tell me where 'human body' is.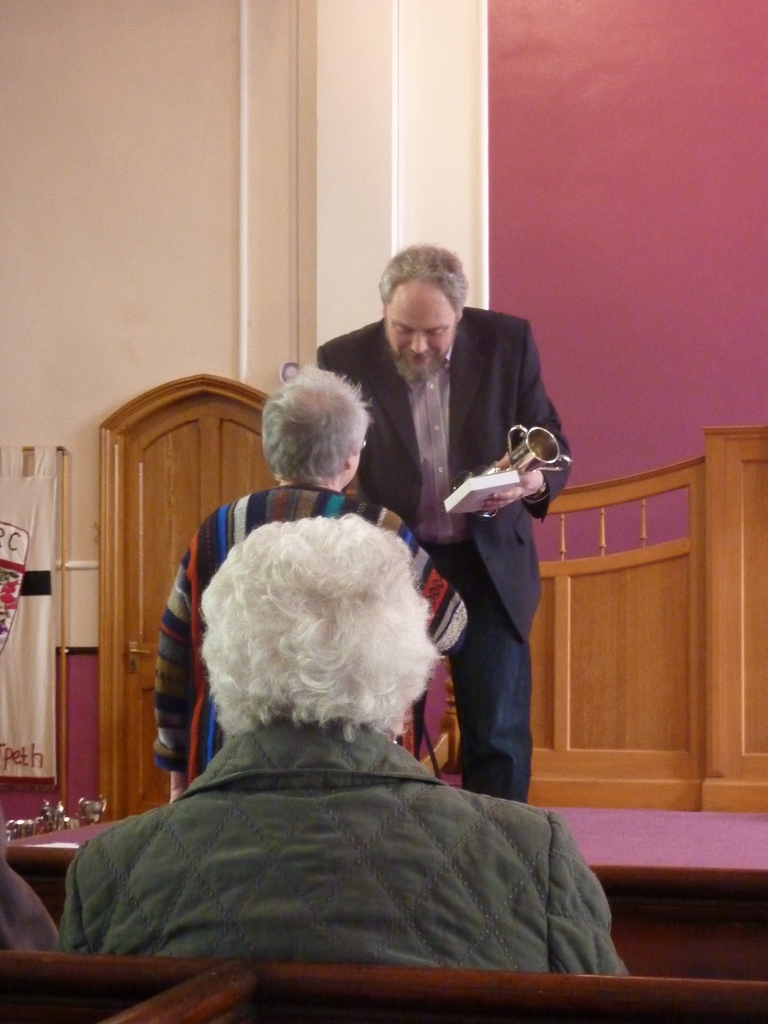
'human body' is at Rect(313, 246, 575, 806).
